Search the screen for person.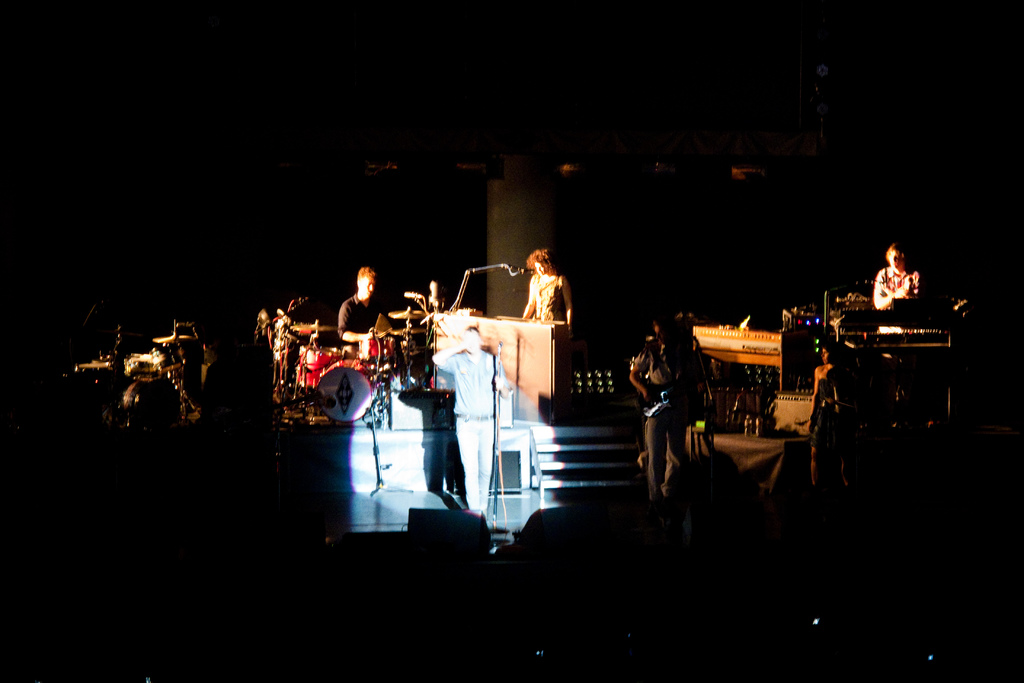
Found at detection(524, 239, 573, 324).
